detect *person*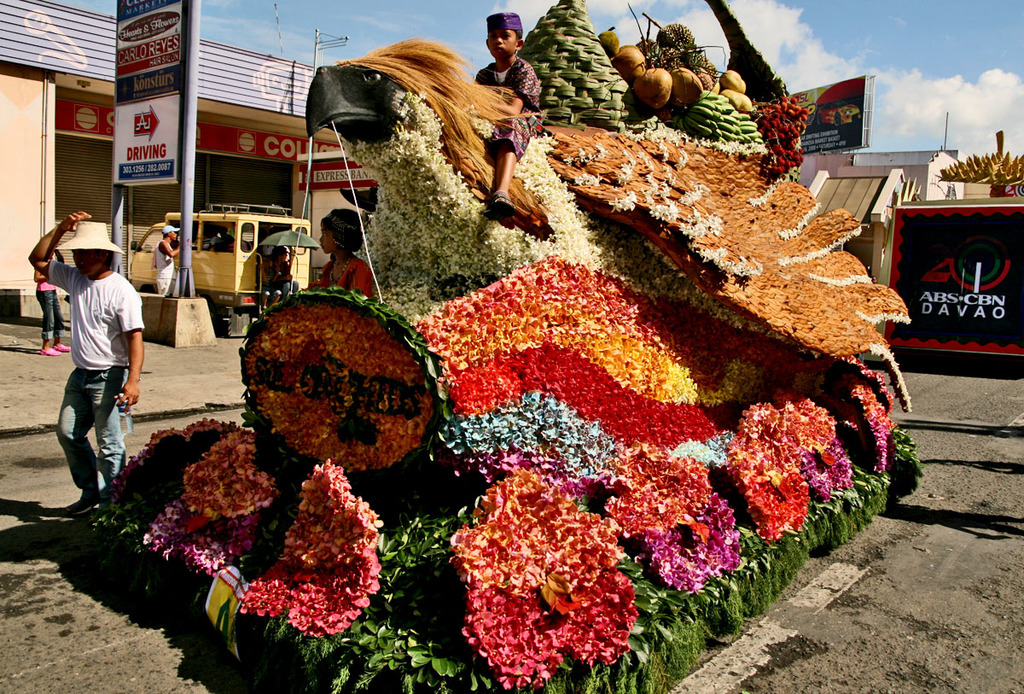
Rect(26, 200, 120, 533)
